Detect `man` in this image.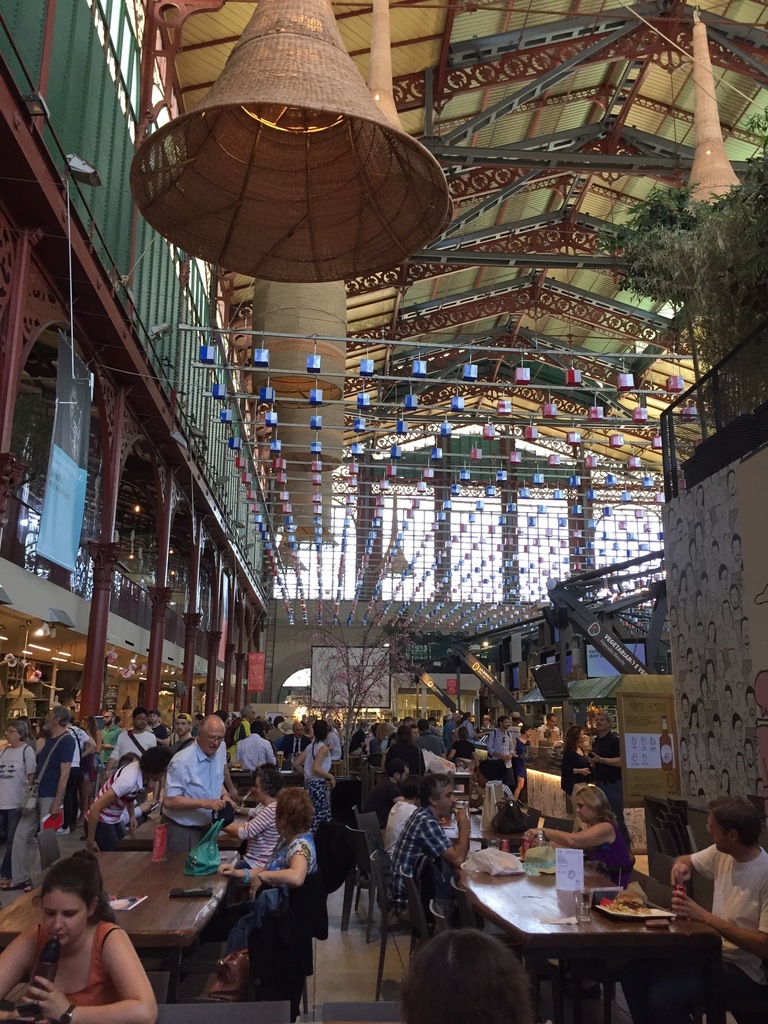
Detection: <bbox>104, 707, 163, 777</bbox>.
